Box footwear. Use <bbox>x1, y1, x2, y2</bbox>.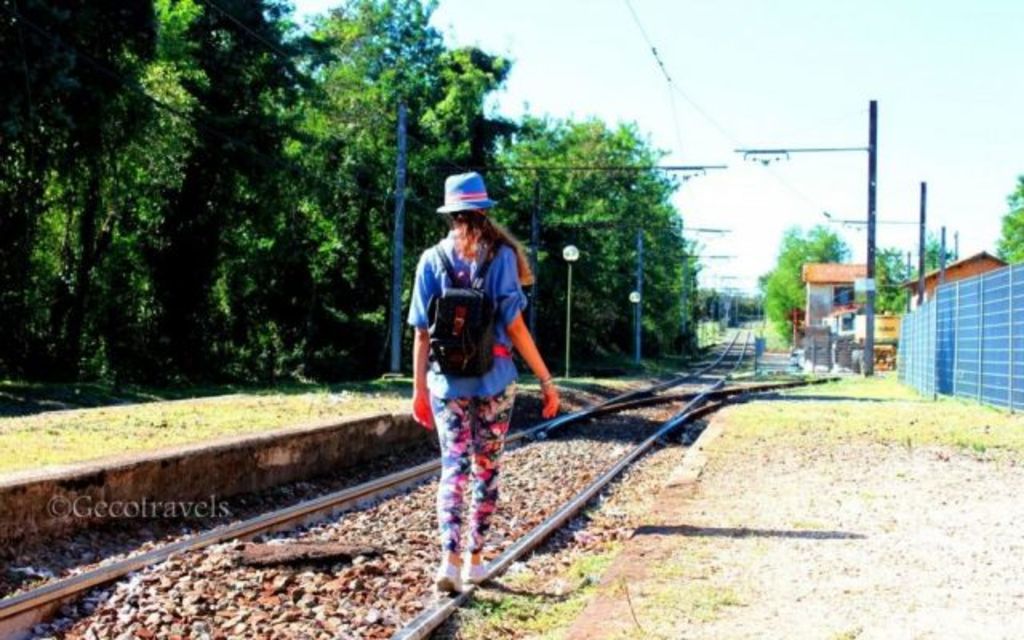
<bbox>427, 552, 464, 602</bbox>.
